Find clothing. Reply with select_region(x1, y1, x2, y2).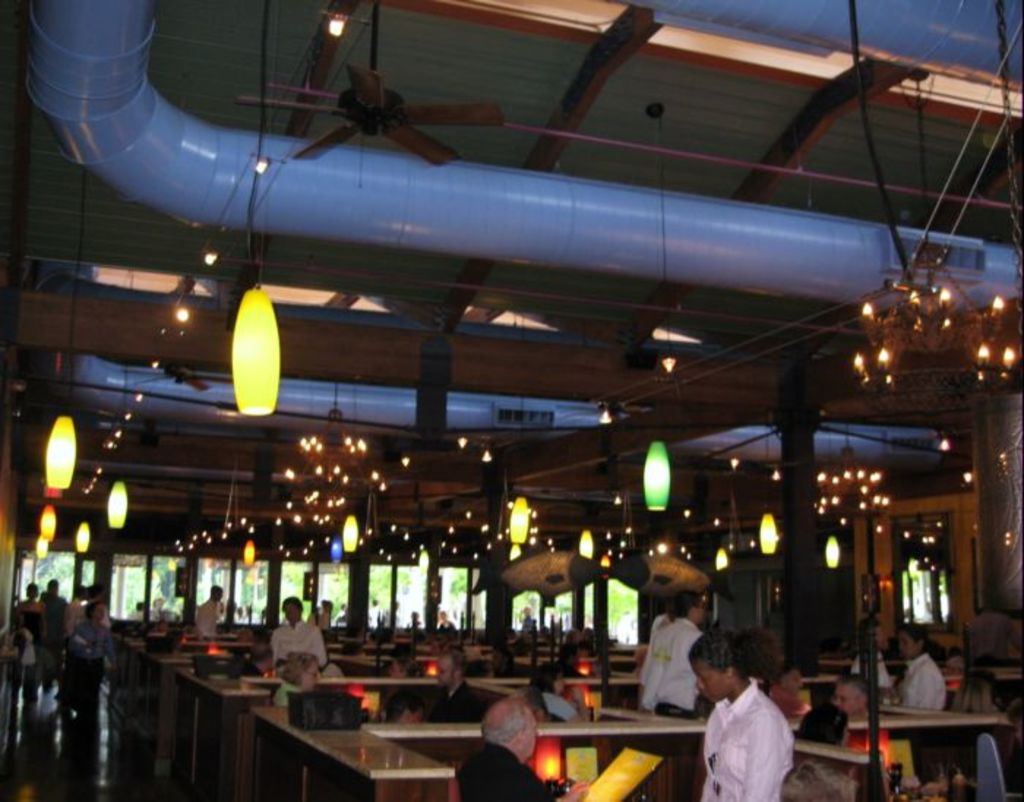
select_region(70, 623, 118, 717).
